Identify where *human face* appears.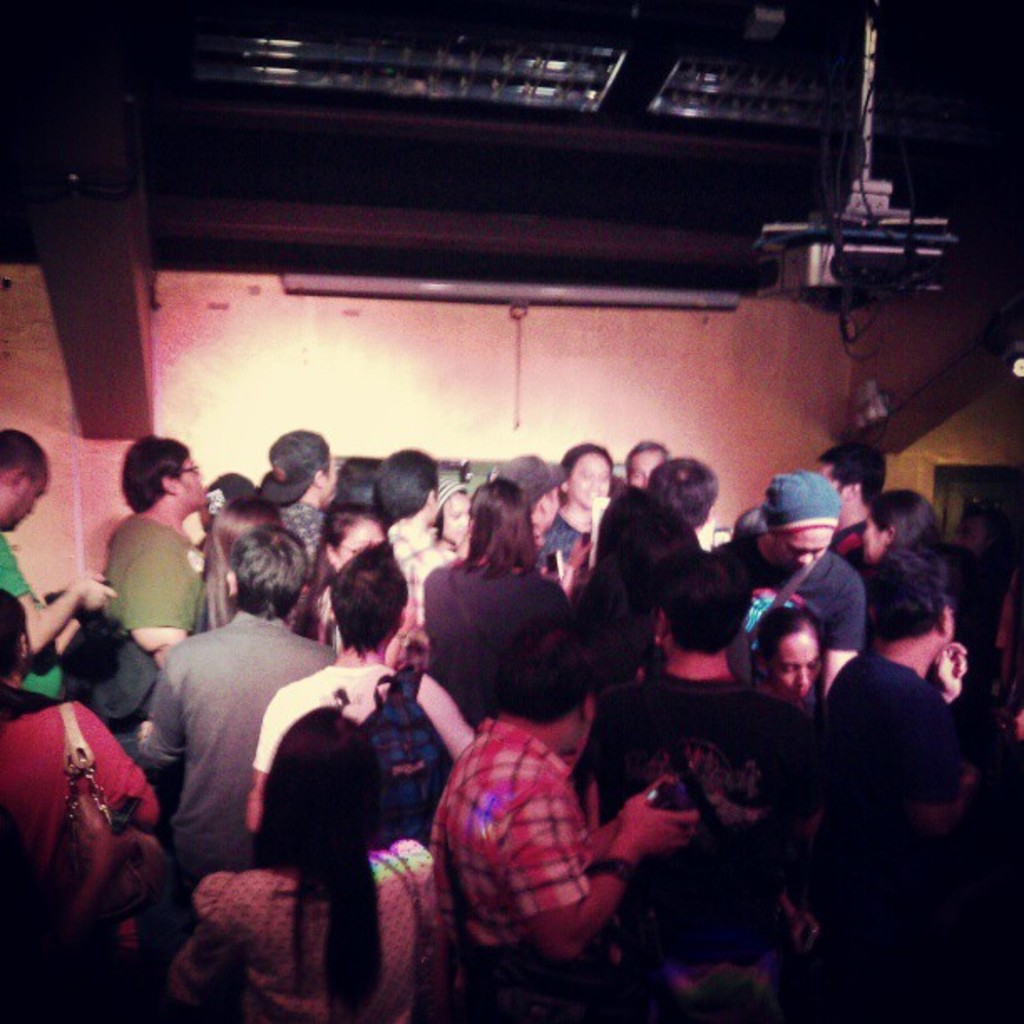
Appears at {"x1": 443, "y1": 490, "x2": 467, "y2": 547}.
